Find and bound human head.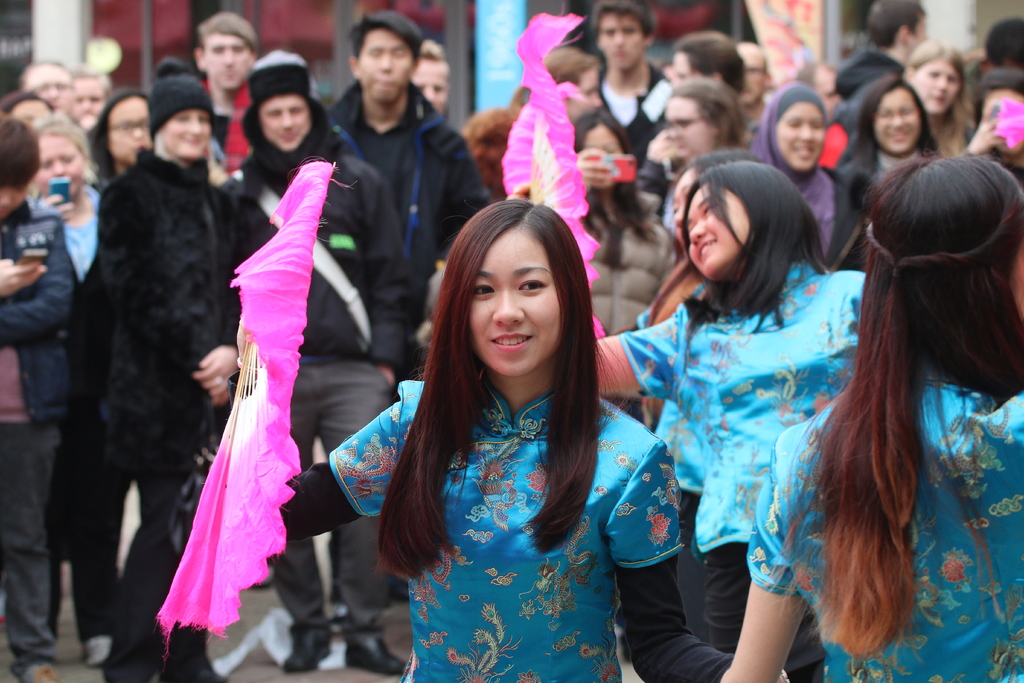
Bound: l=904, t=40, r=973, b=126.
